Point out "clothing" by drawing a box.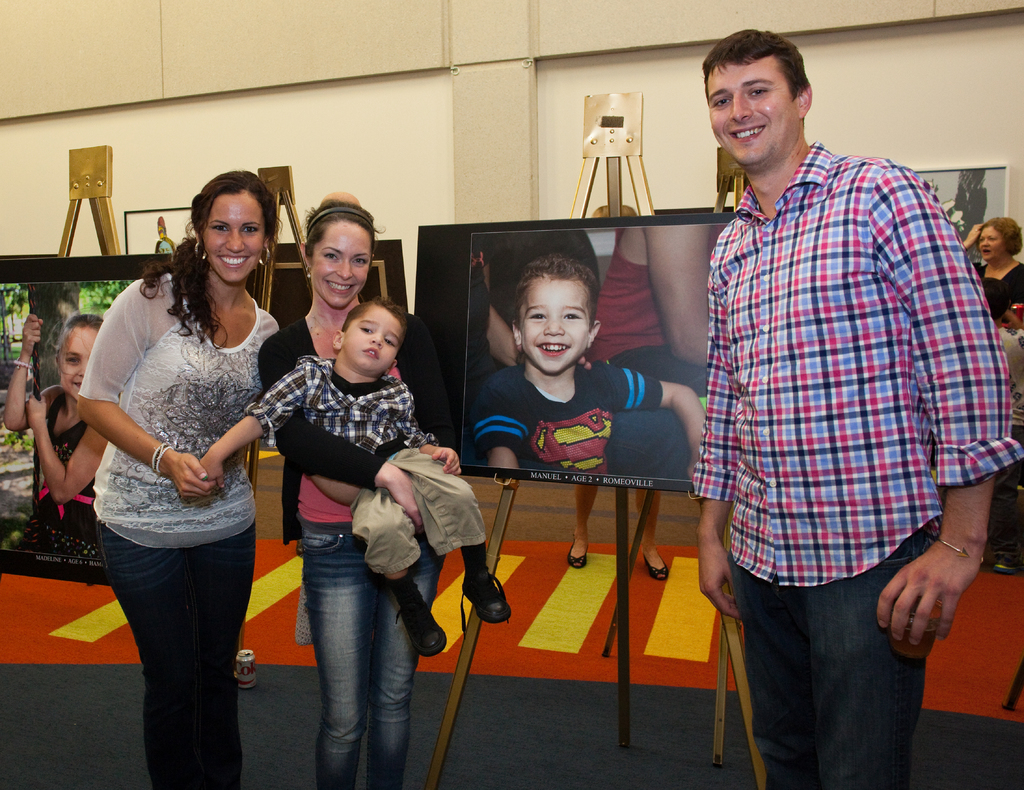
bbox=(971, 259, 1023, 558).
